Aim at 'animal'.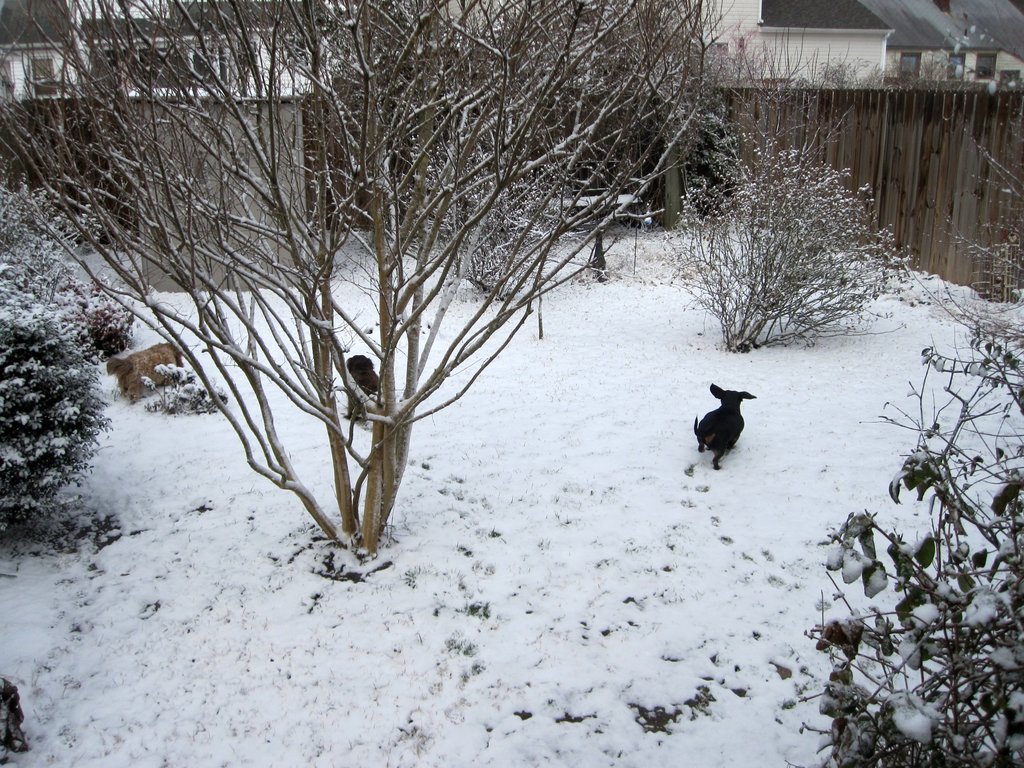
Aimed at crop(692, 384, 758, 470).
